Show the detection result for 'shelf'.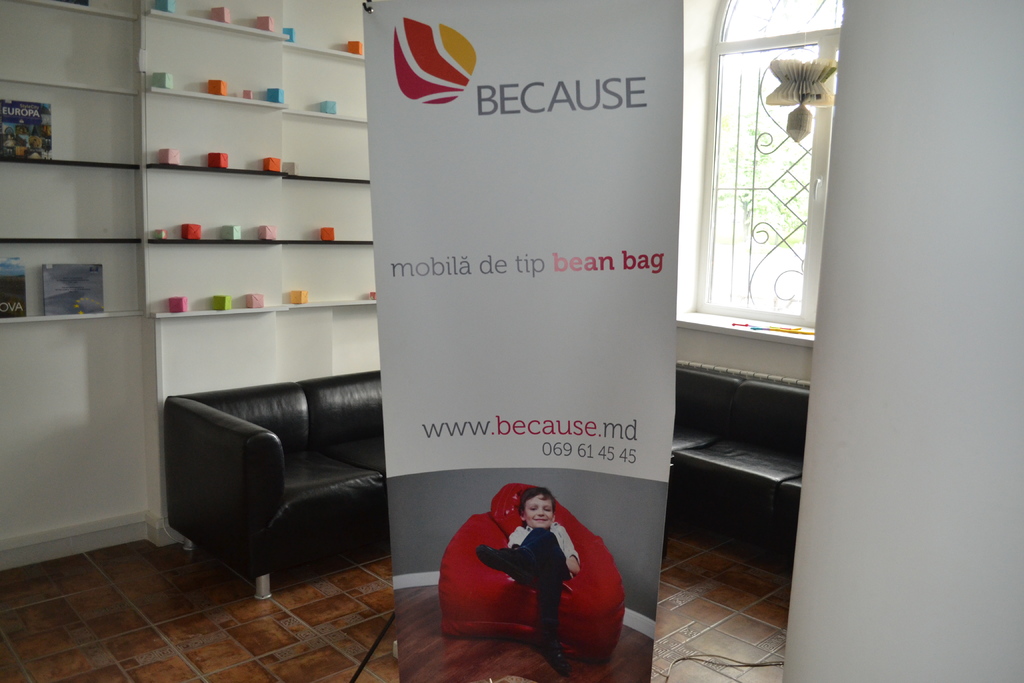
(0, 243, 150, 324).
